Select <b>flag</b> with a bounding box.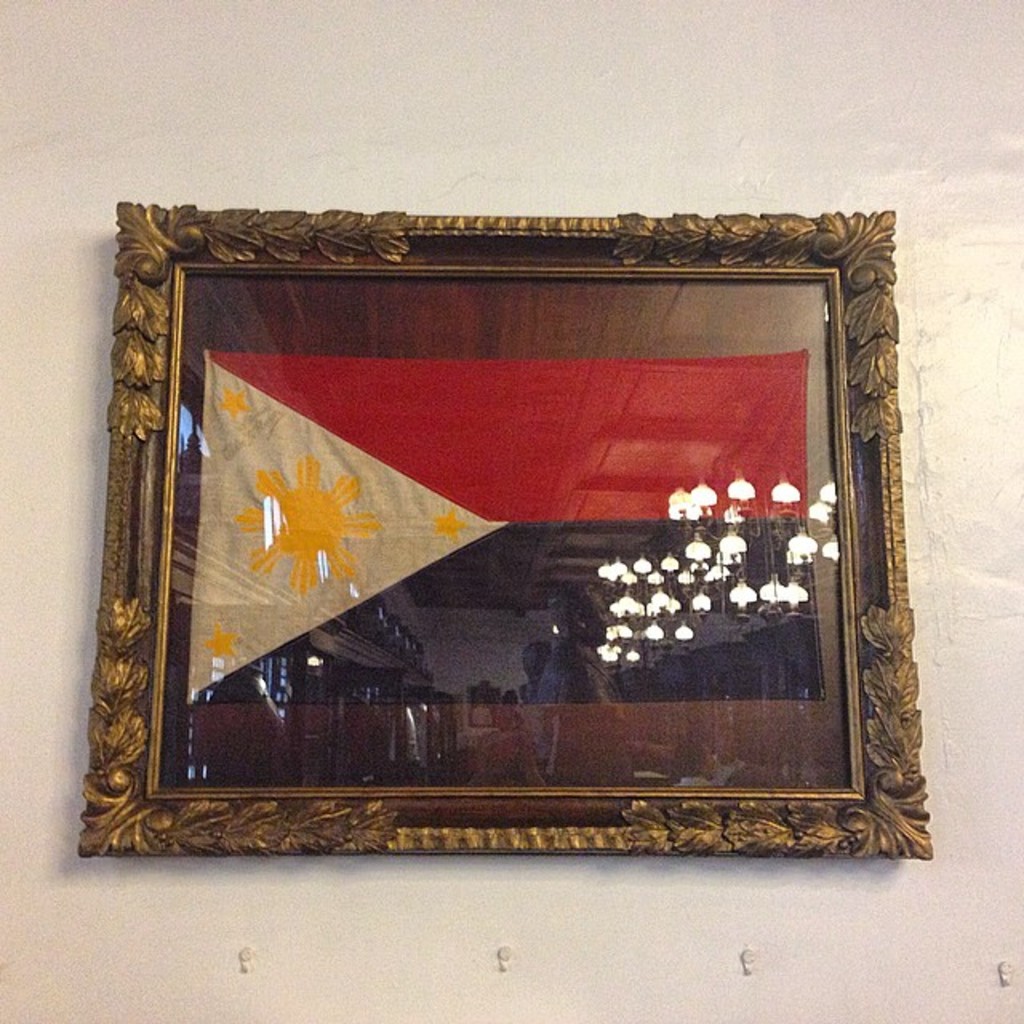
x1=179 y1=333 x2=834 y2=701.
